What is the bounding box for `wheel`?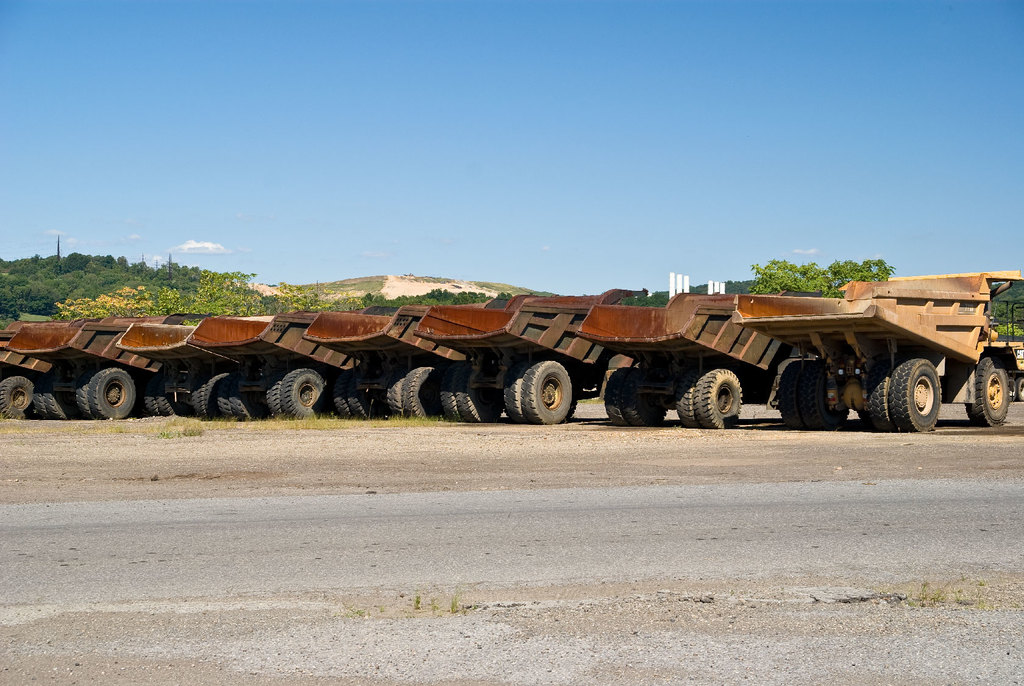
{"x1": 401, "y1": 366, "x2": 444, "y2": 421}.
